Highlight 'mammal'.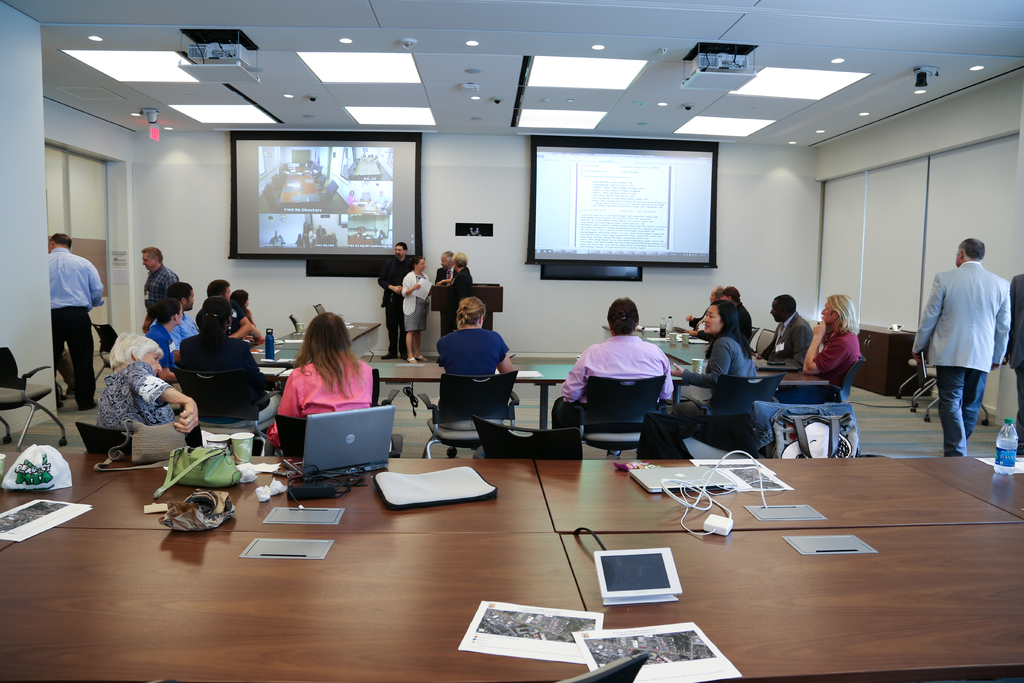
Highlighted region: BBox(308, 226, 316, 245).
